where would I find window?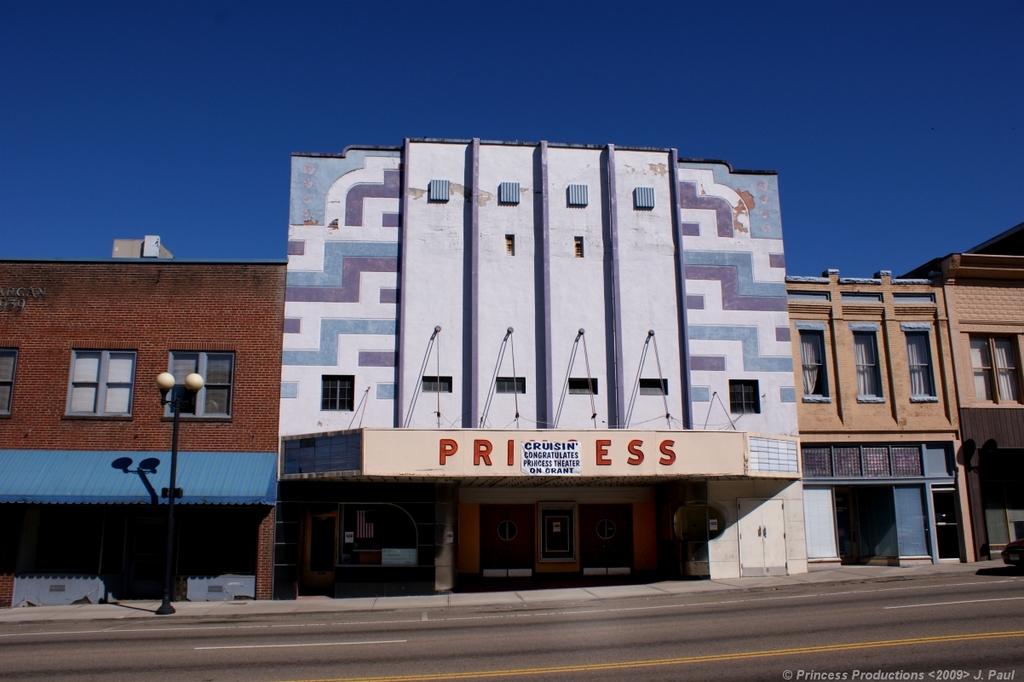
At locate(578, 503, 641, 574).
